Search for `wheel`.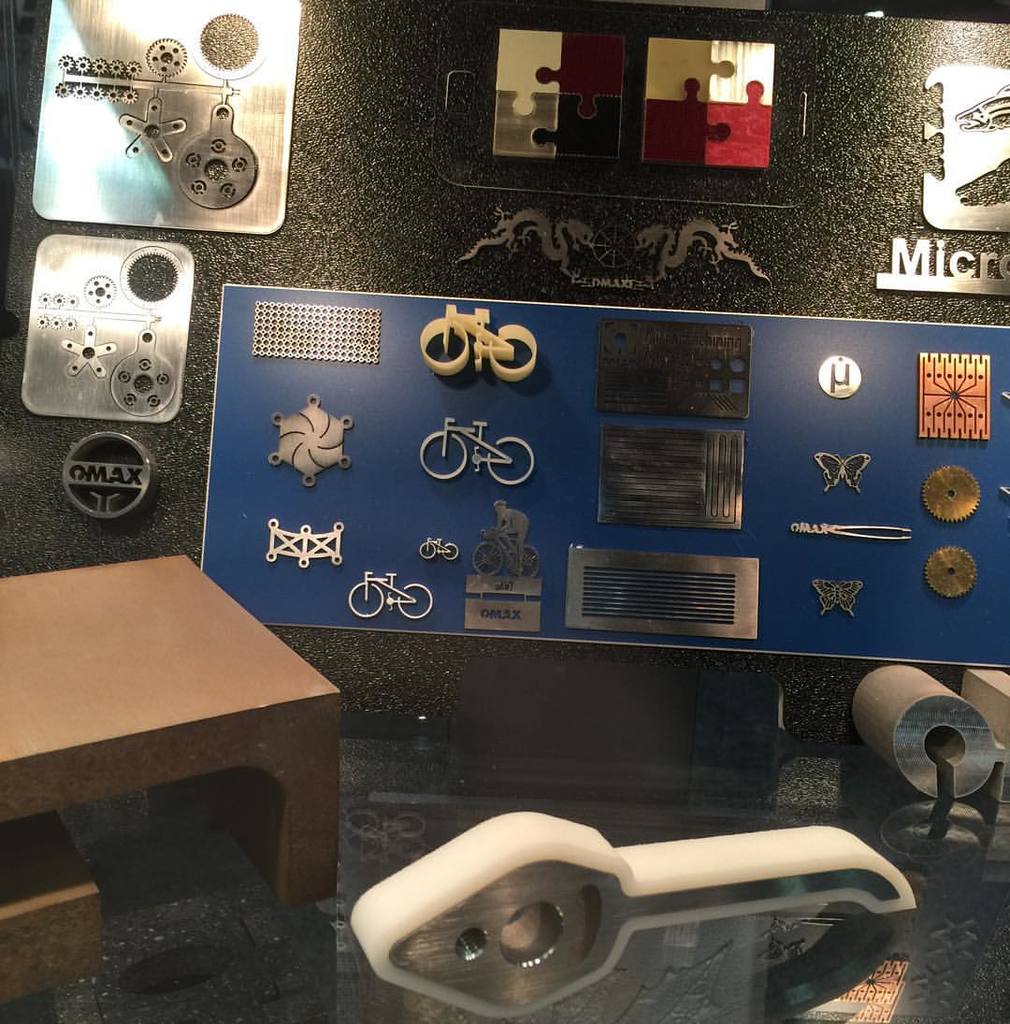
Found at 345, 582, 384, 613.
